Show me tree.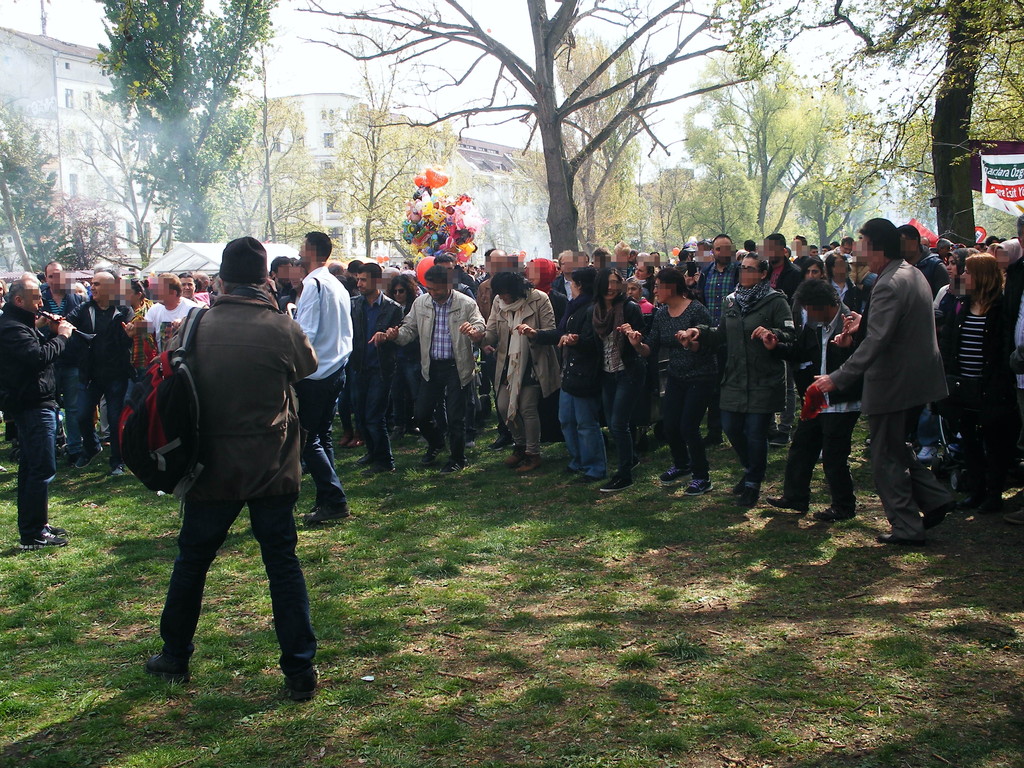
tree is here: (0,167,42,274).
